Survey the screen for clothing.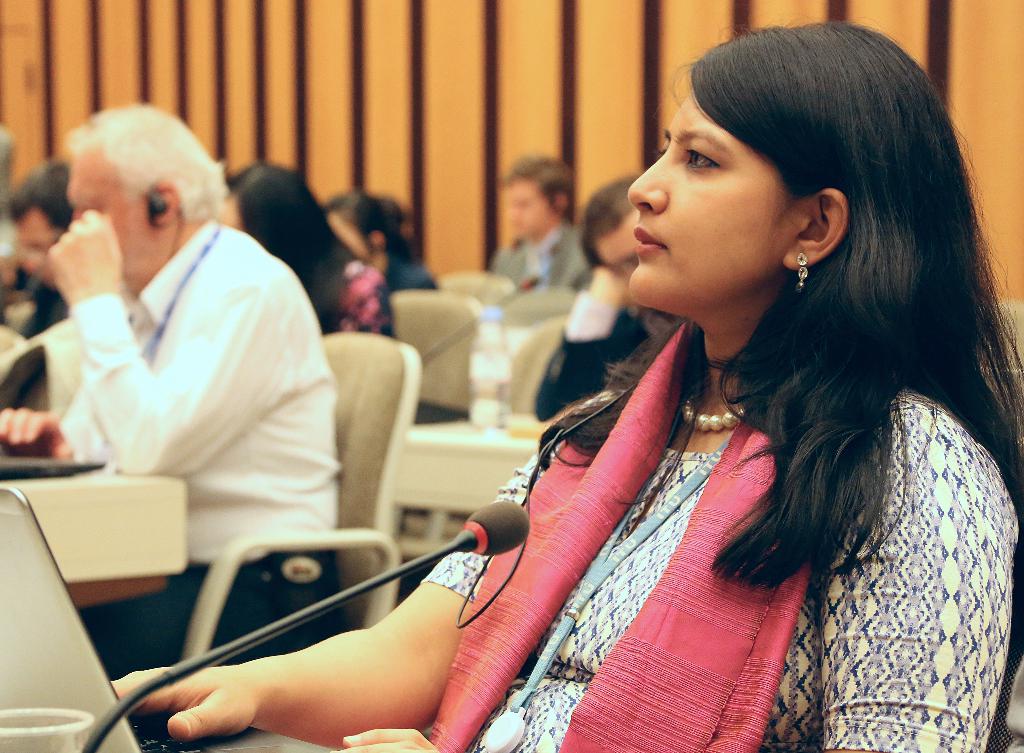
Survey found: rect(374, 249, 437, 336).
